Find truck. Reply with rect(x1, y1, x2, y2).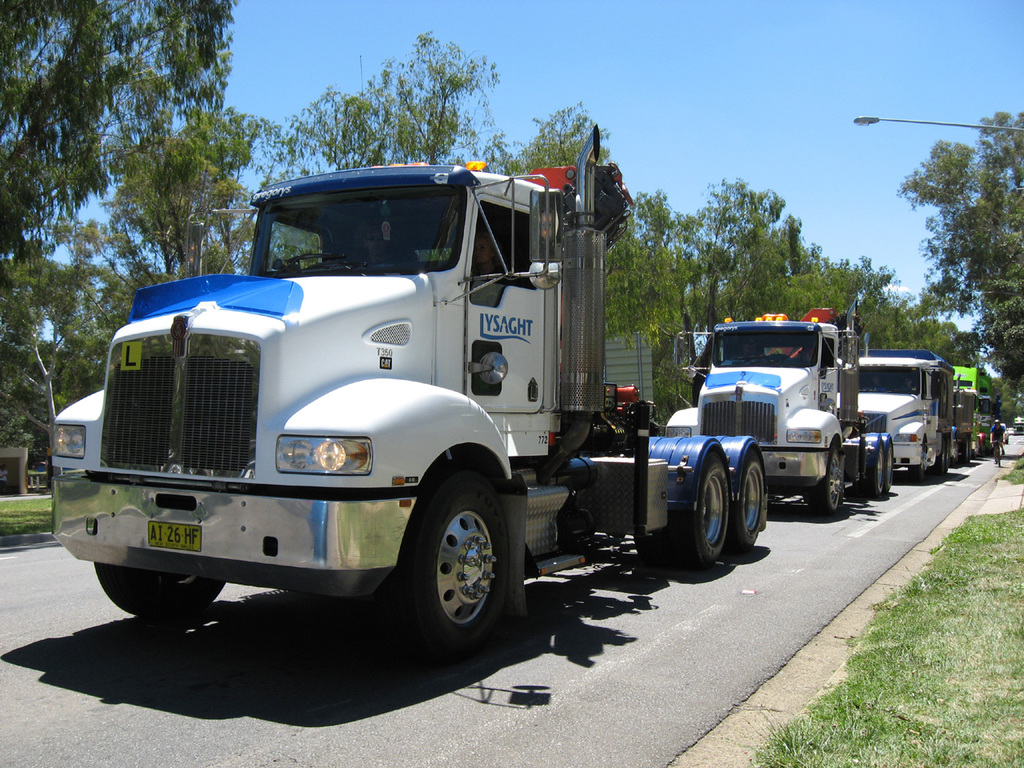
rect(949, 362, 1001, 454).
